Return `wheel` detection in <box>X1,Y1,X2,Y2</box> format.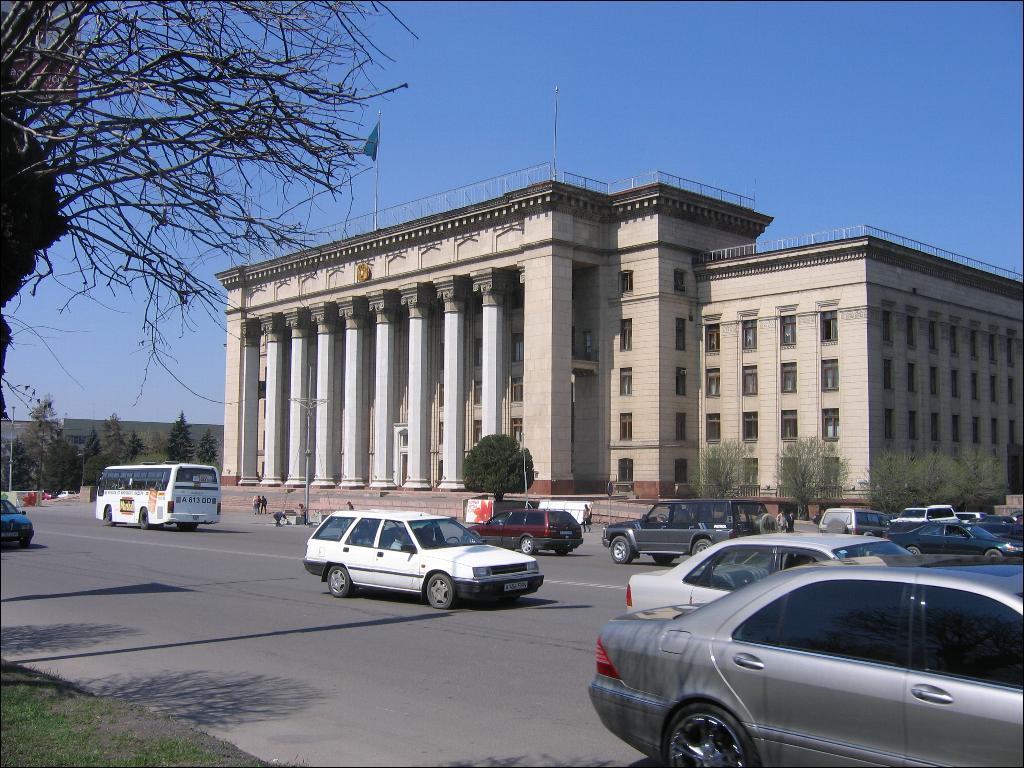
<box>762,513,782,536</box>.
